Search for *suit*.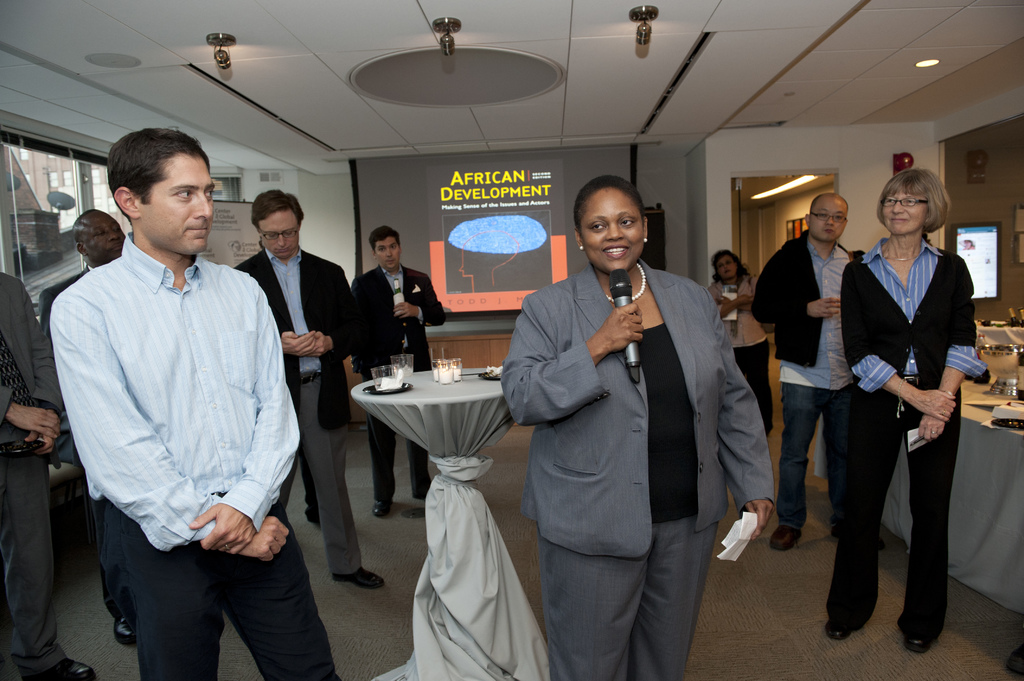
Found at [x1=502, y1=263, x2=775, y2=680].
